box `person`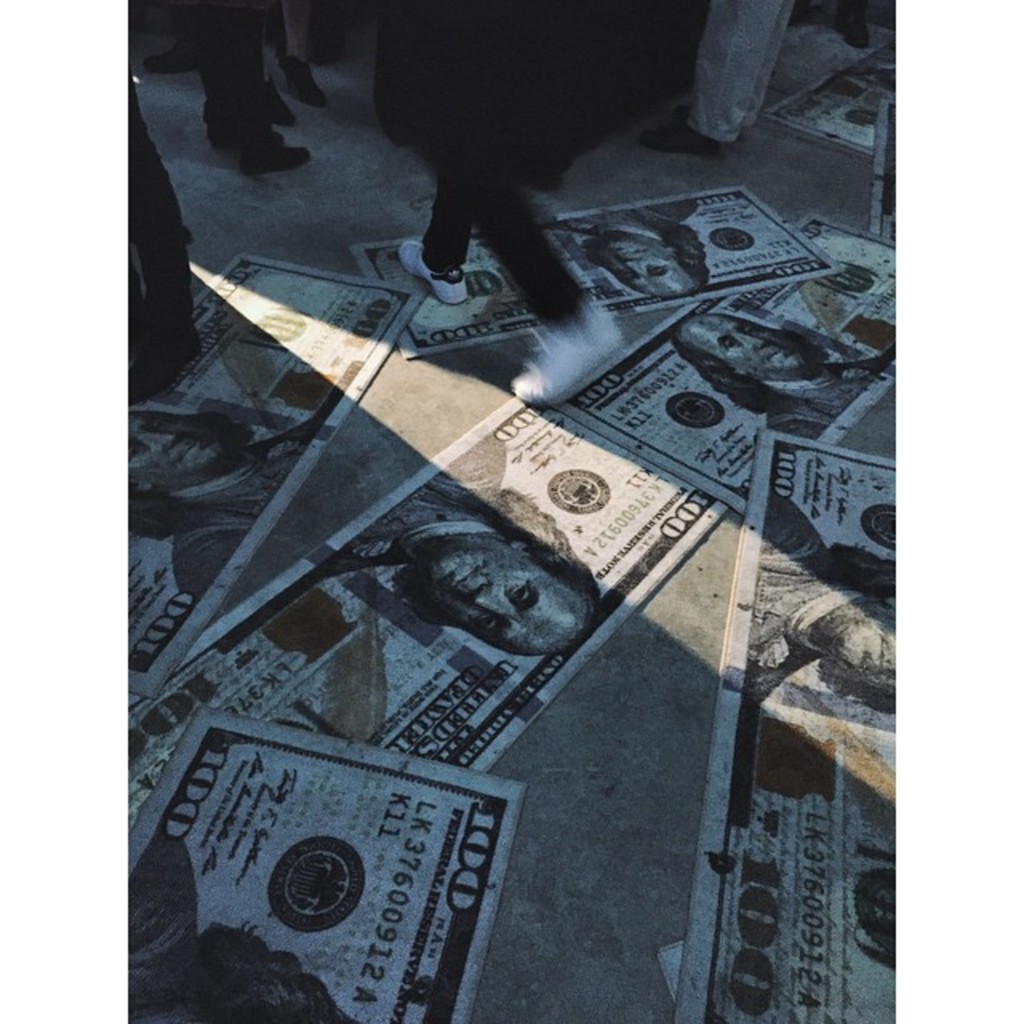
bbox=(563, 192, 704, 309)
